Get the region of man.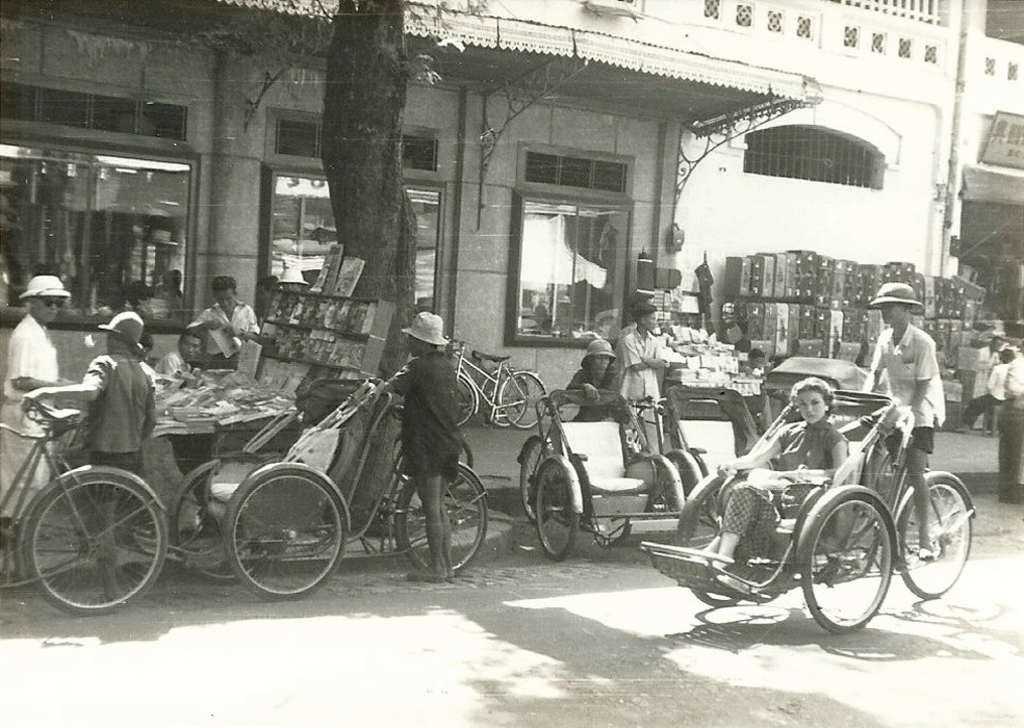
region(994, 350, 1023, 503).
